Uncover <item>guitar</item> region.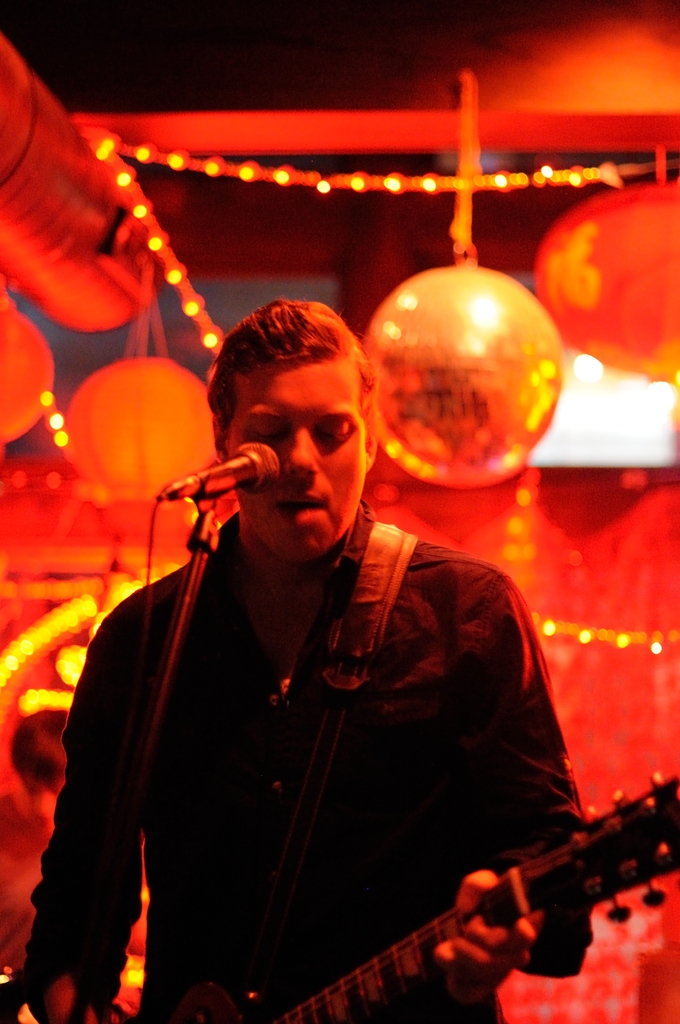
Uncovered: pyautogui.locateOnScreen(164, 769, 679, 1023).
